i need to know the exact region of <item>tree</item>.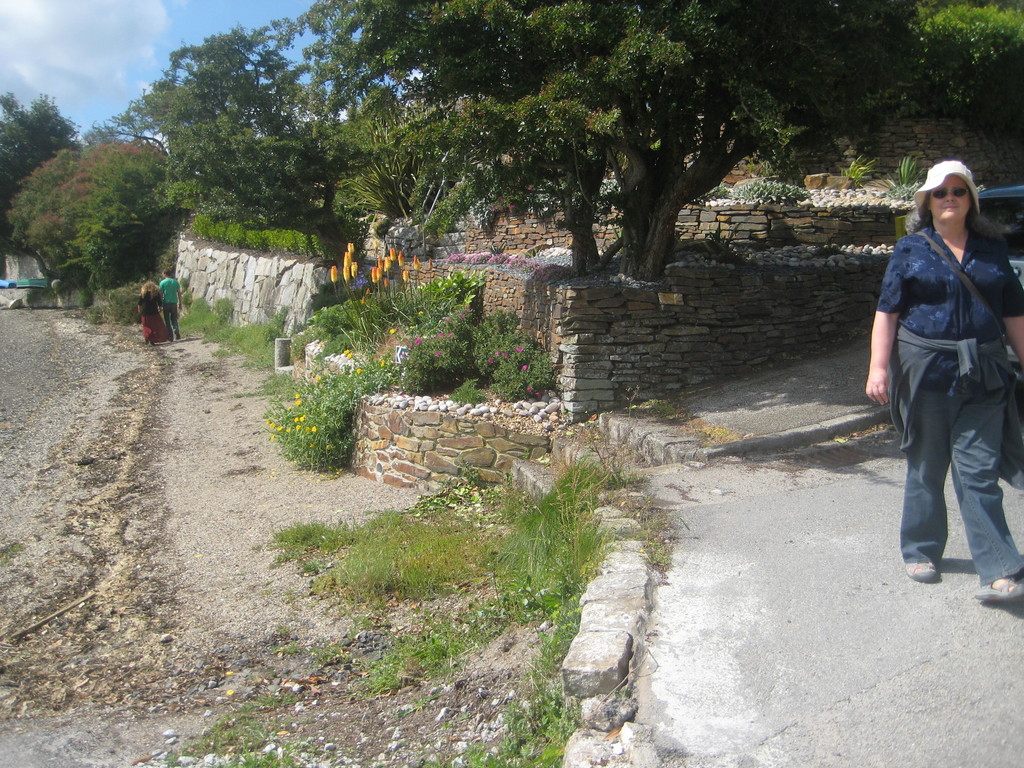
Region: <region>25, 123, 170, 316</region>.
